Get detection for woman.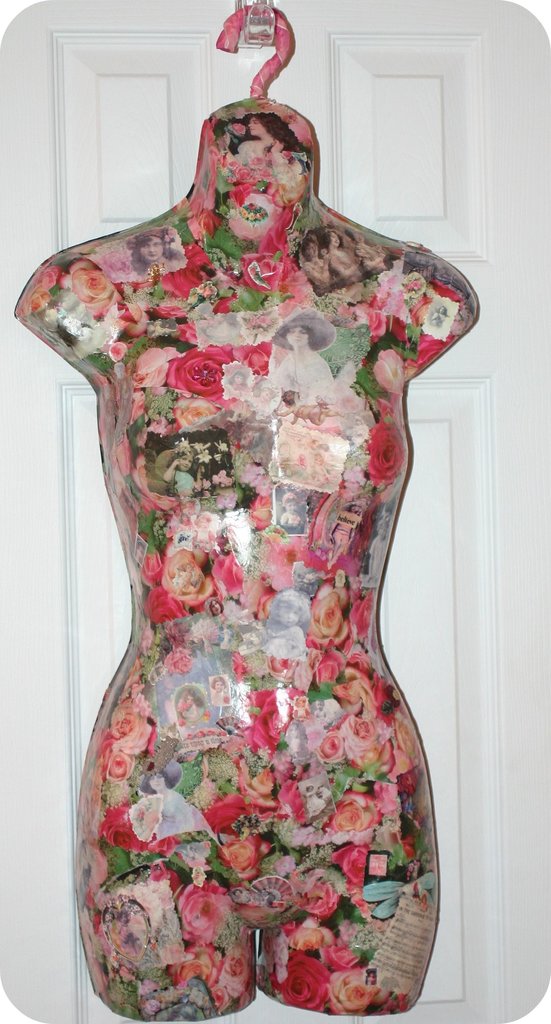
Detection: select_region(28, 59, 482, 1021).
